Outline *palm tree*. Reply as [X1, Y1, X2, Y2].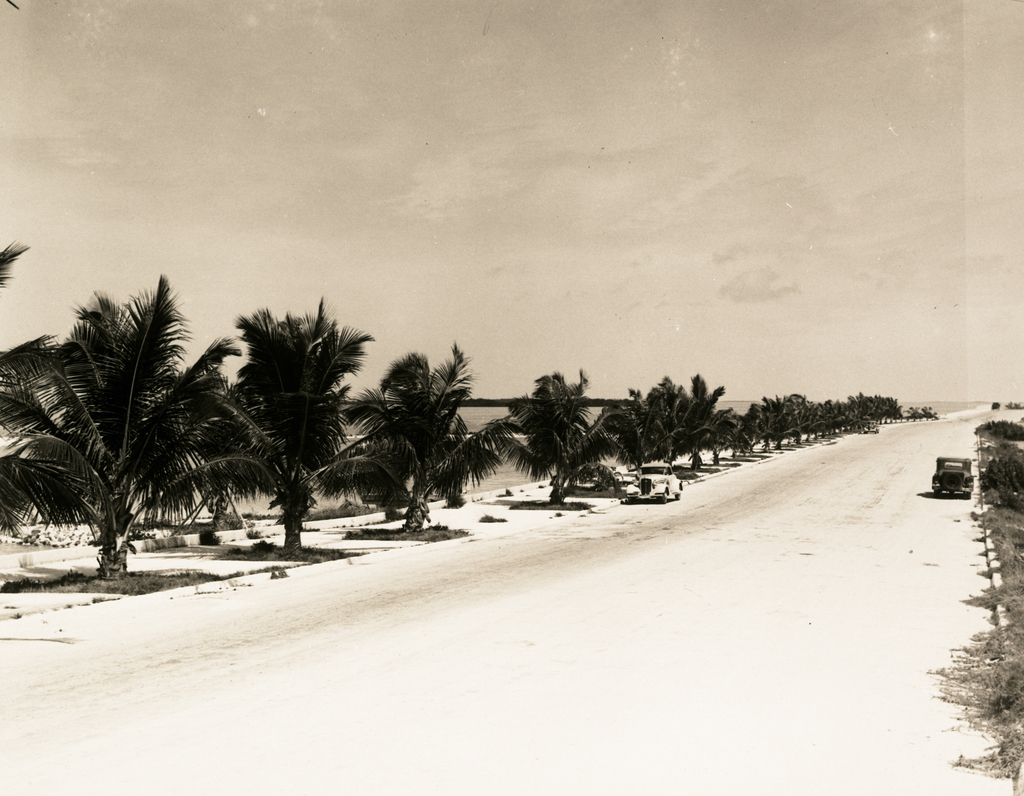
[0, 280, 305, 594].
